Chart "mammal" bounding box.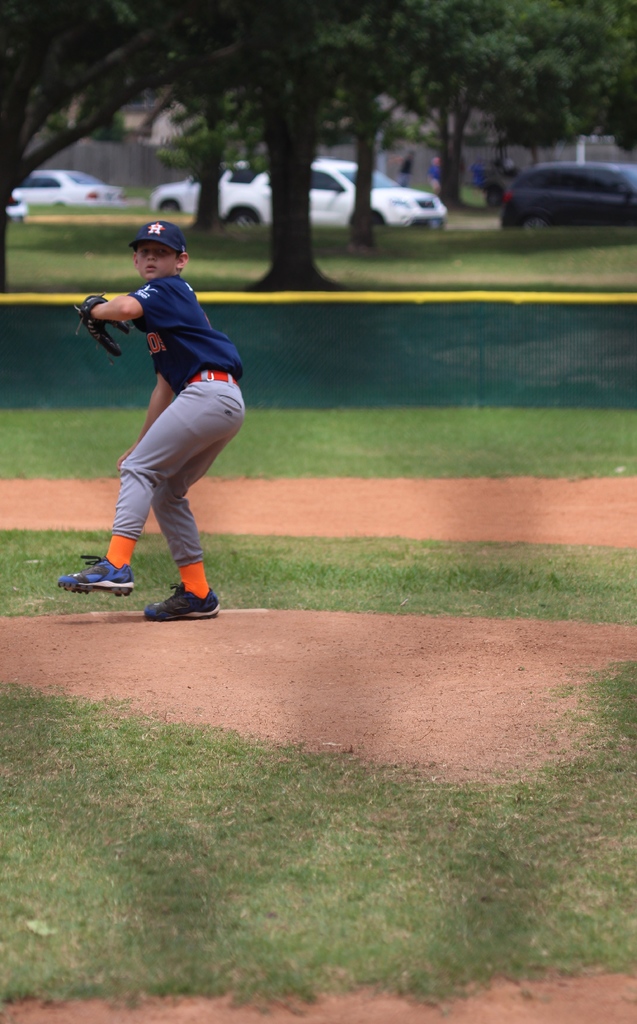
Charted: 52:241:246:607.
